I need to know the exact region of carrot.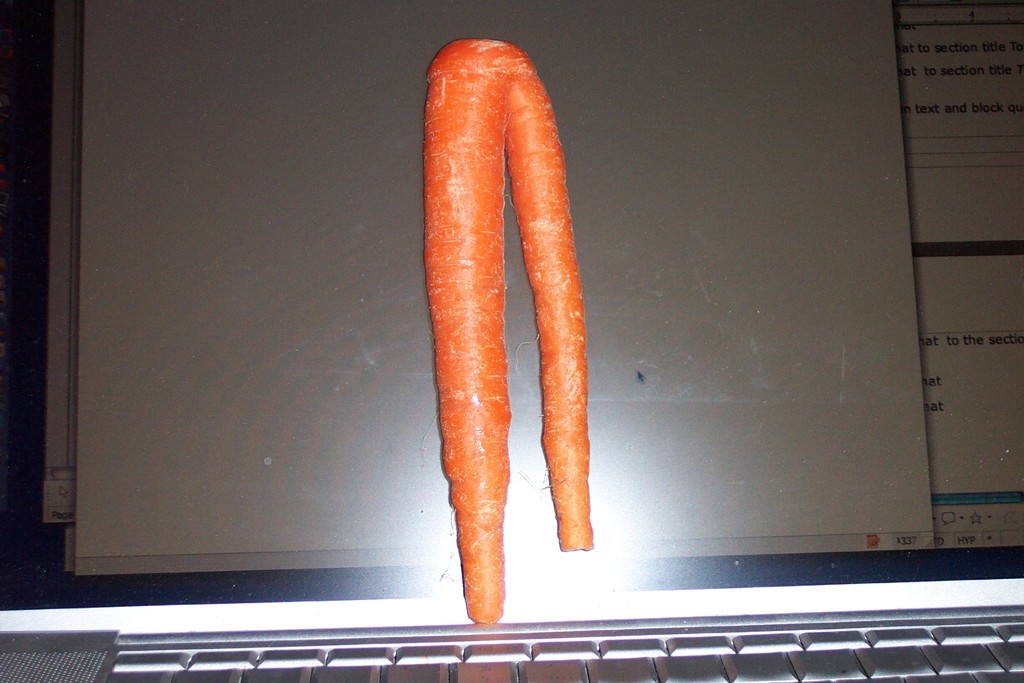
Region: (413,7,609,638).
